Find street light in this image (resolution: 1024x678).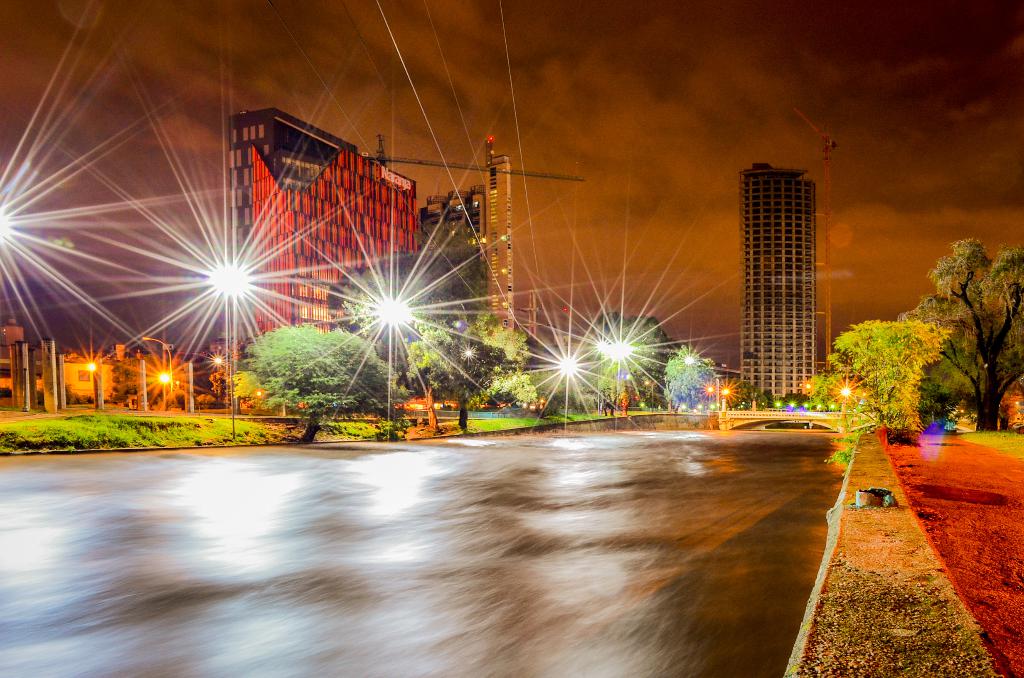
802:380:812:395.
